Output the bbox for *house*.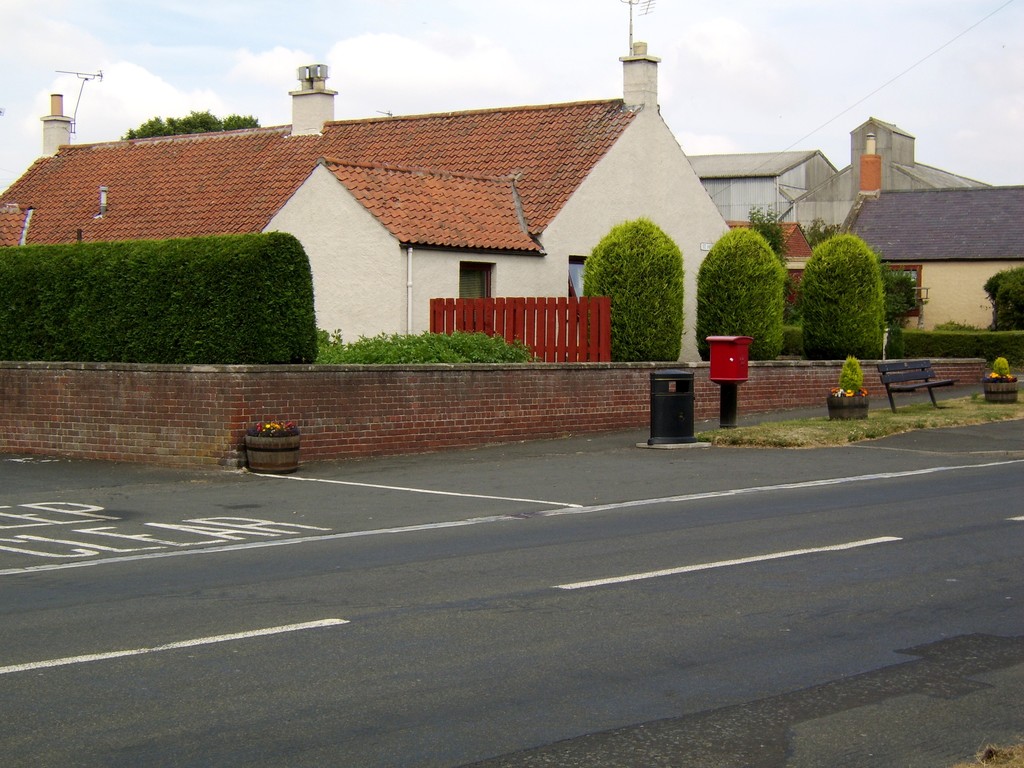
select_region(0, 0, 739, 372).
